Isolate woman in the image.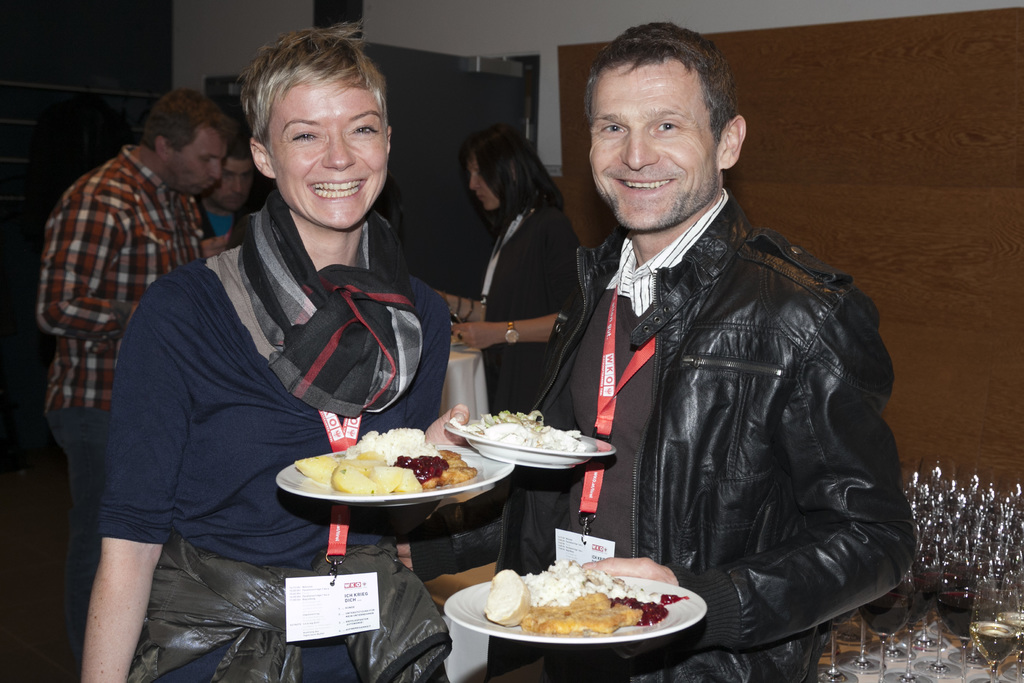
Isolated region: [91, 41, 477, 659].
